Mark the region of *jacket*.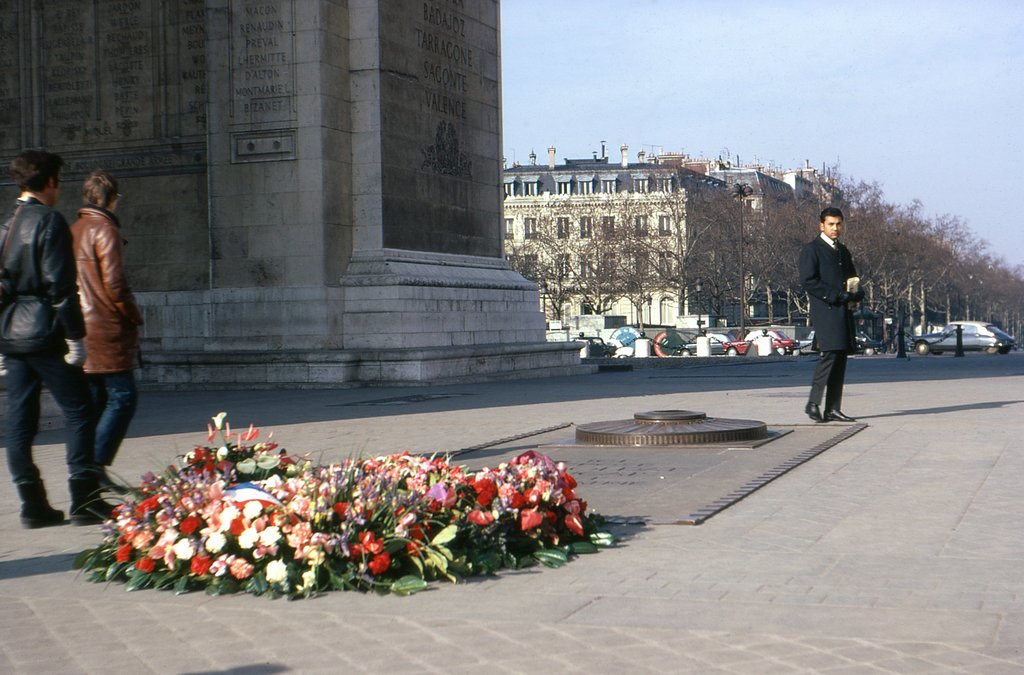
Region: crop(4, 196, 90, 358).
